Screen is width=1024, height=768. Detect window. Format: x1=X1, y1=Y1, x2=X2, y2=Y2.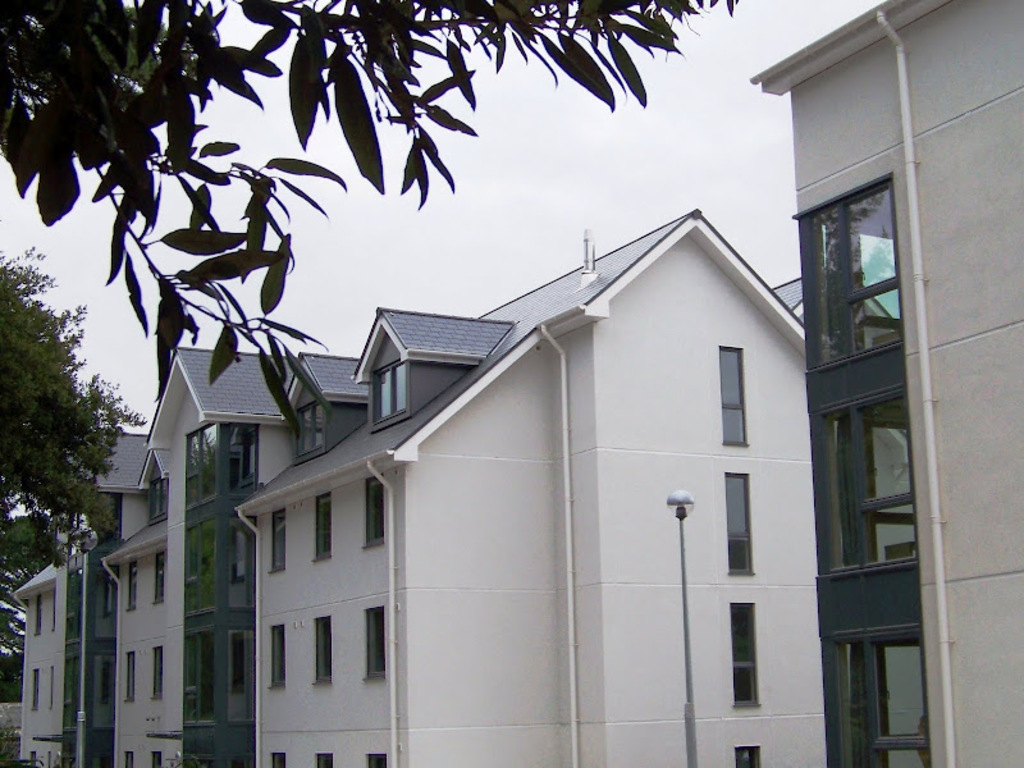
x1=35, y1=596, x2=40, y2=635.
